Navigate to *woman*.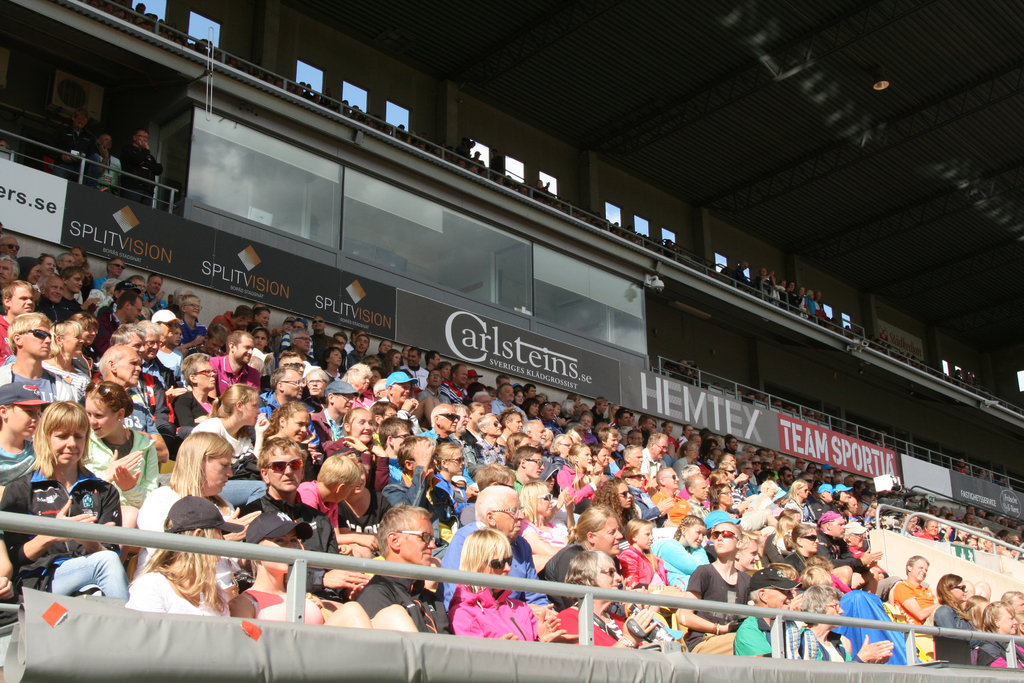
Navigation target: x1=323 y1=434 x2=397 y2=534.
